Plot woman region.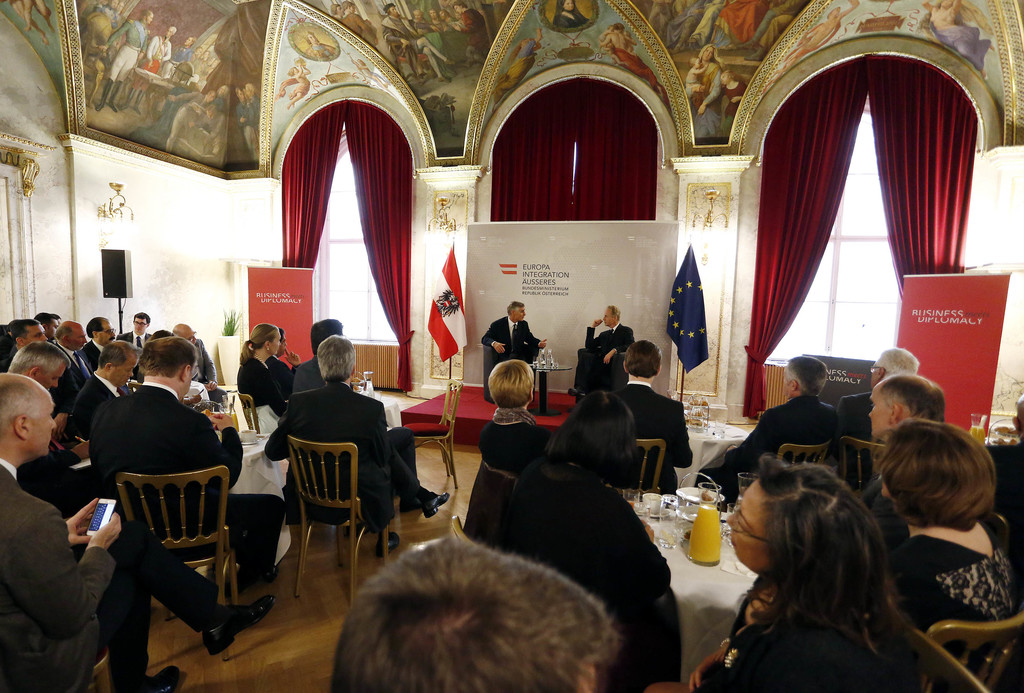
Plotted at <bbox>479, 387, 669, 663</bbox>.
